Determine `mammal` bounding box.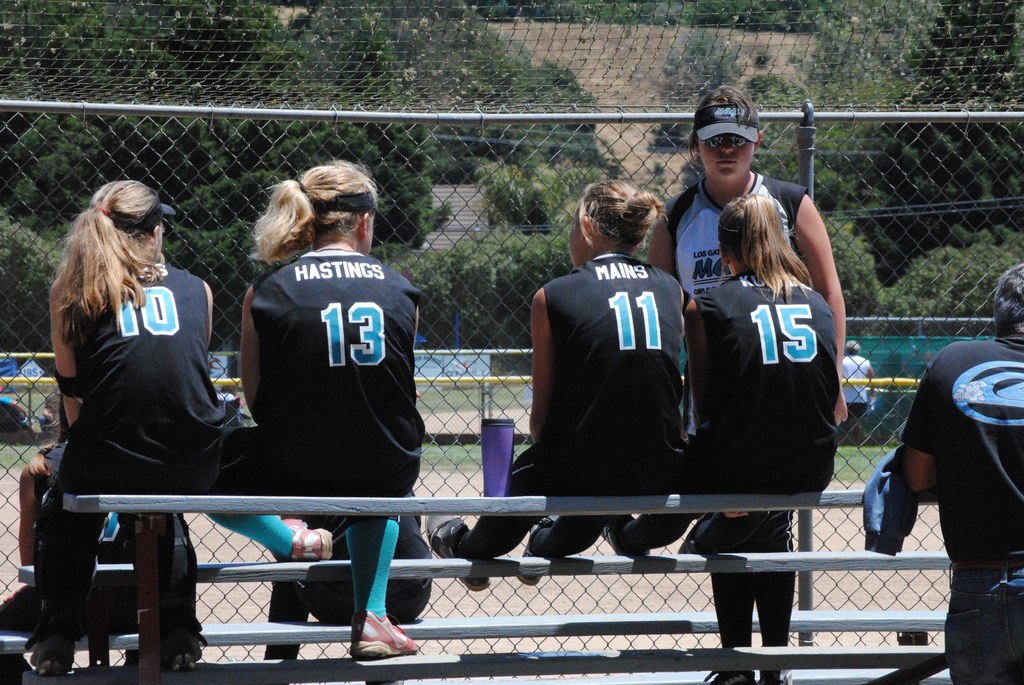
Determined: 0 407 203 684.
